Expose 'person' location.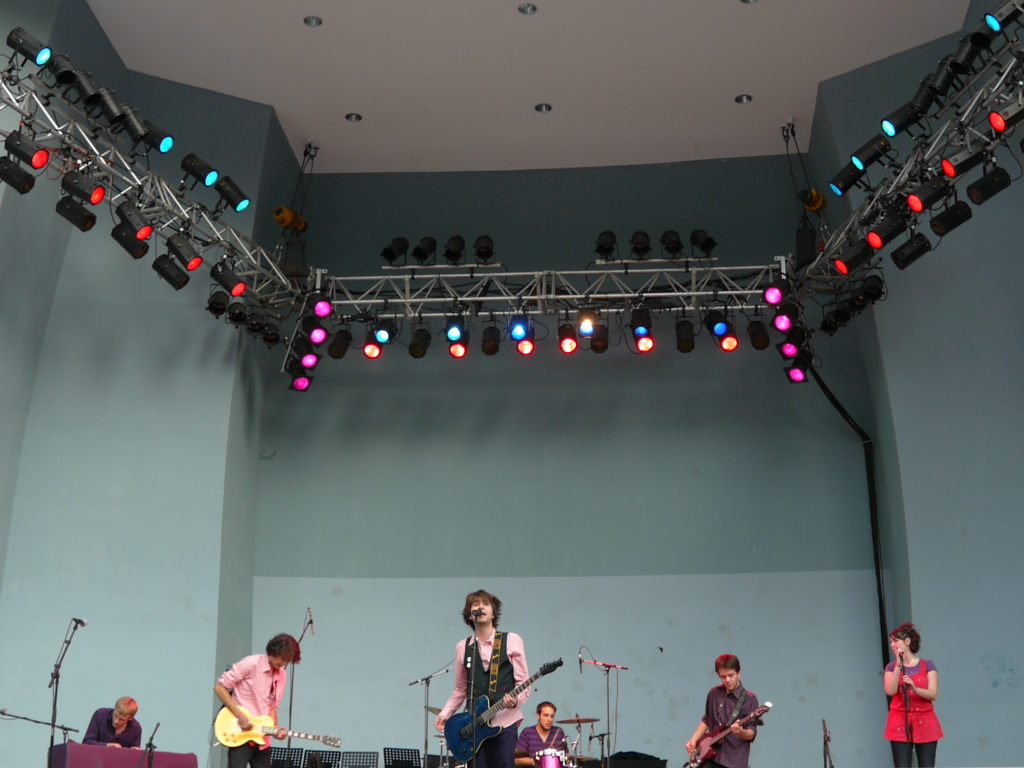
Exposed at l=75, t=694, r=147, b=752.
